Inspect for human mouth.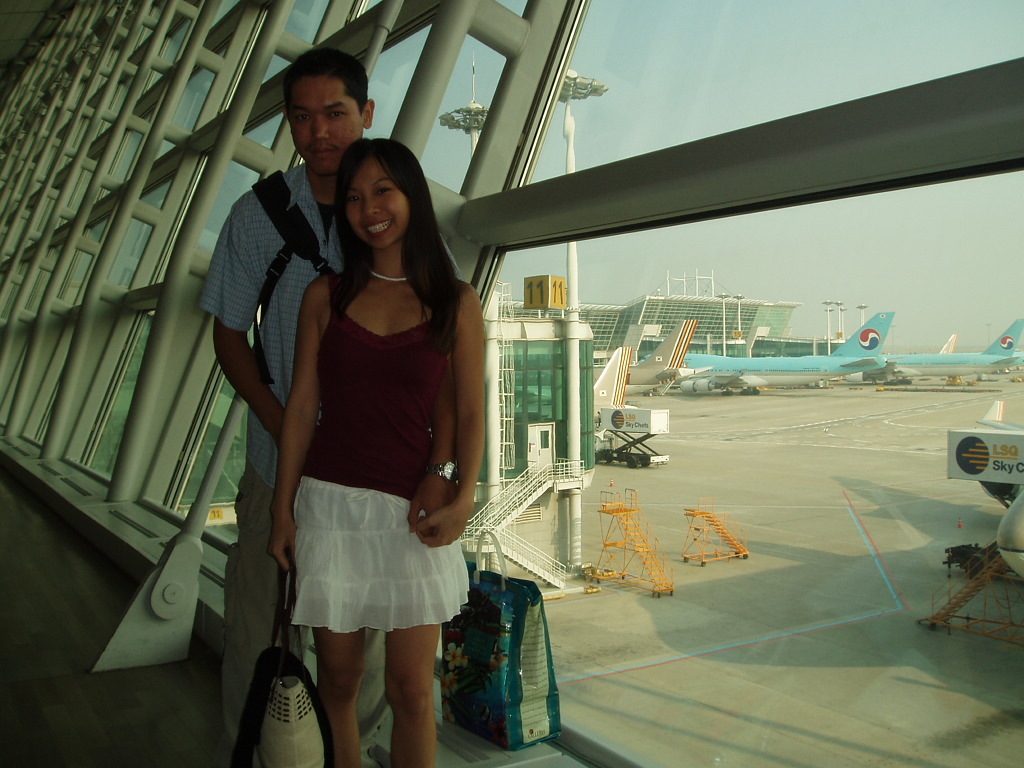
Inspection: region(303, 141, 336, 160).
